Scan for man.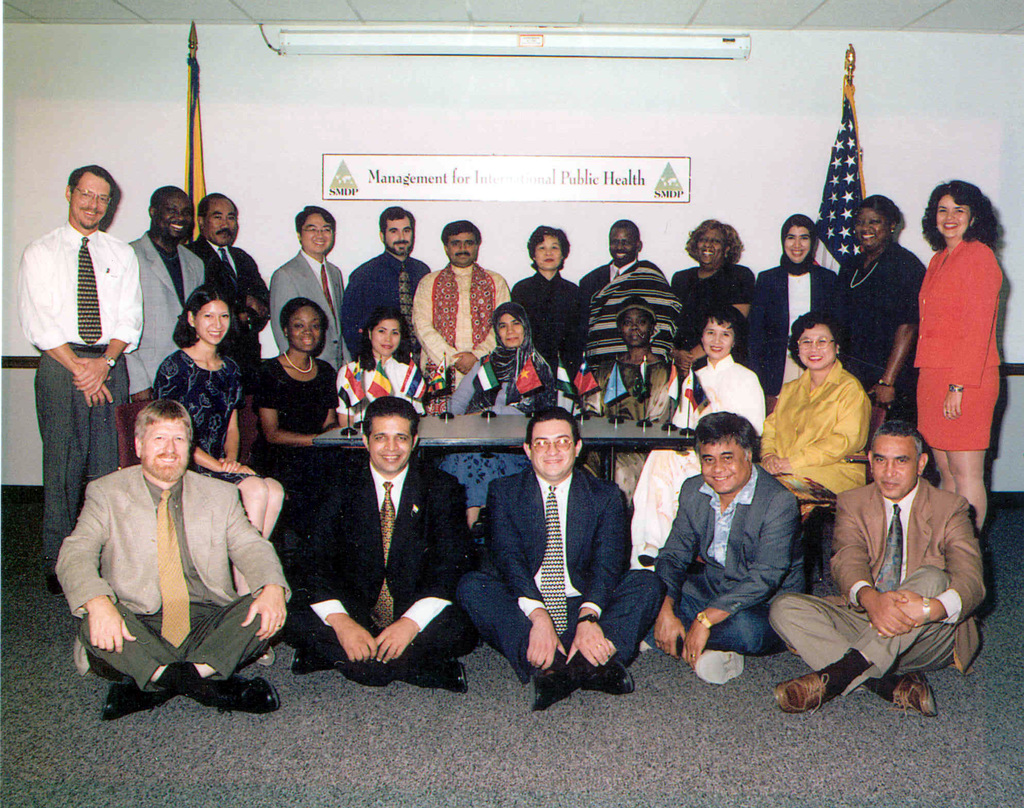
Scan result: [793,412,999,725].
